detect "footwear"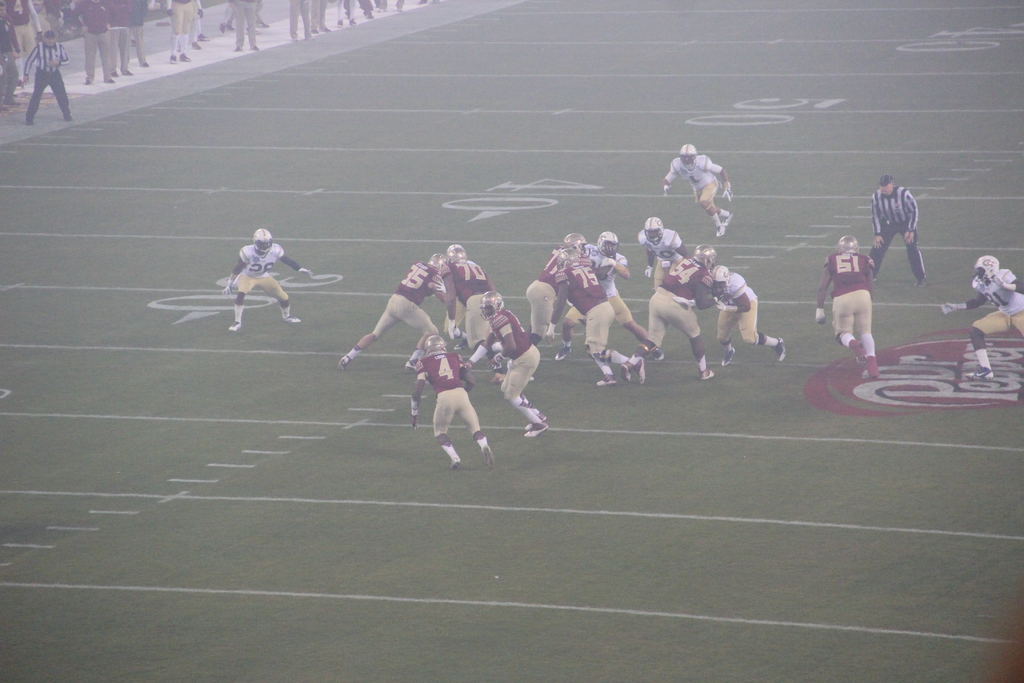
[x1=62, y1=113, x2=72, y2=121]
